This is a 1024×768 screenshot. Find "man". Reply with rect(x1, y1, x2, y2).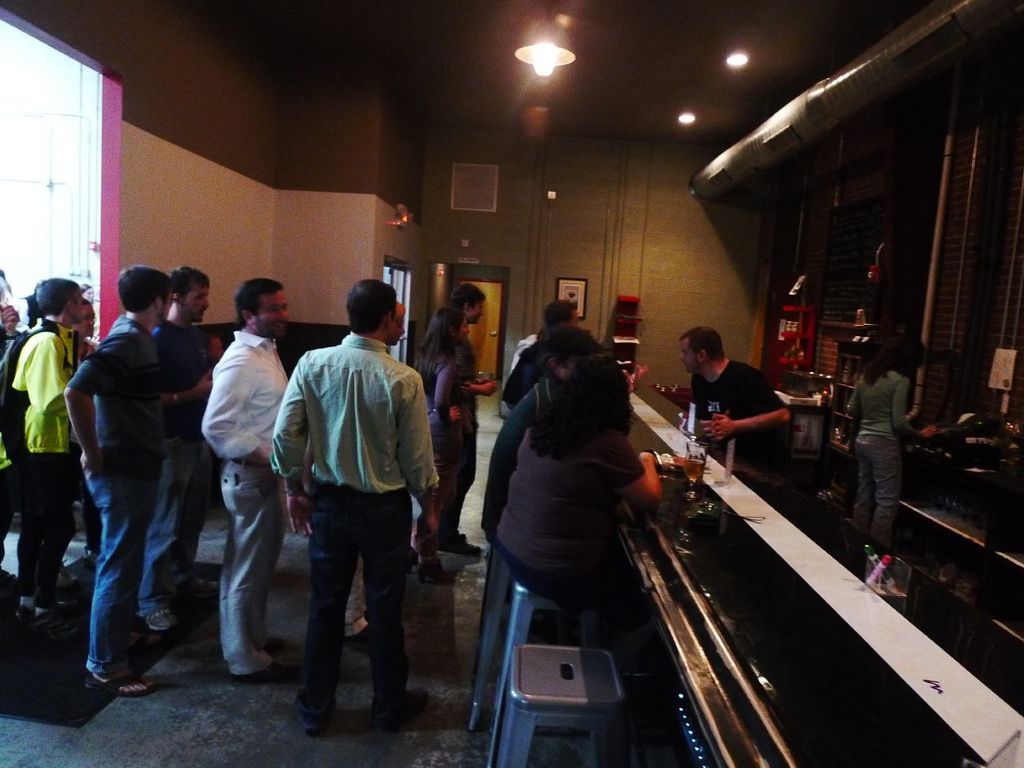
rect(450, 282, 498, 559).
